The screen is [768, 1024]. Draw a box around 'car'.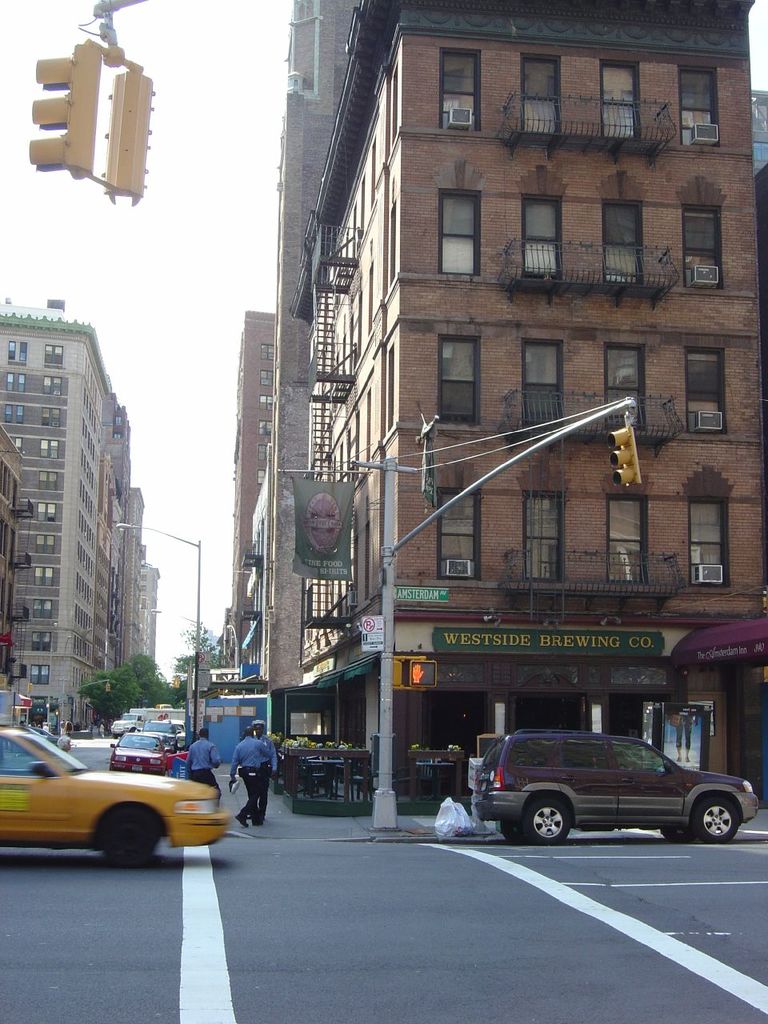
<box>108,720,127,738</box>.
